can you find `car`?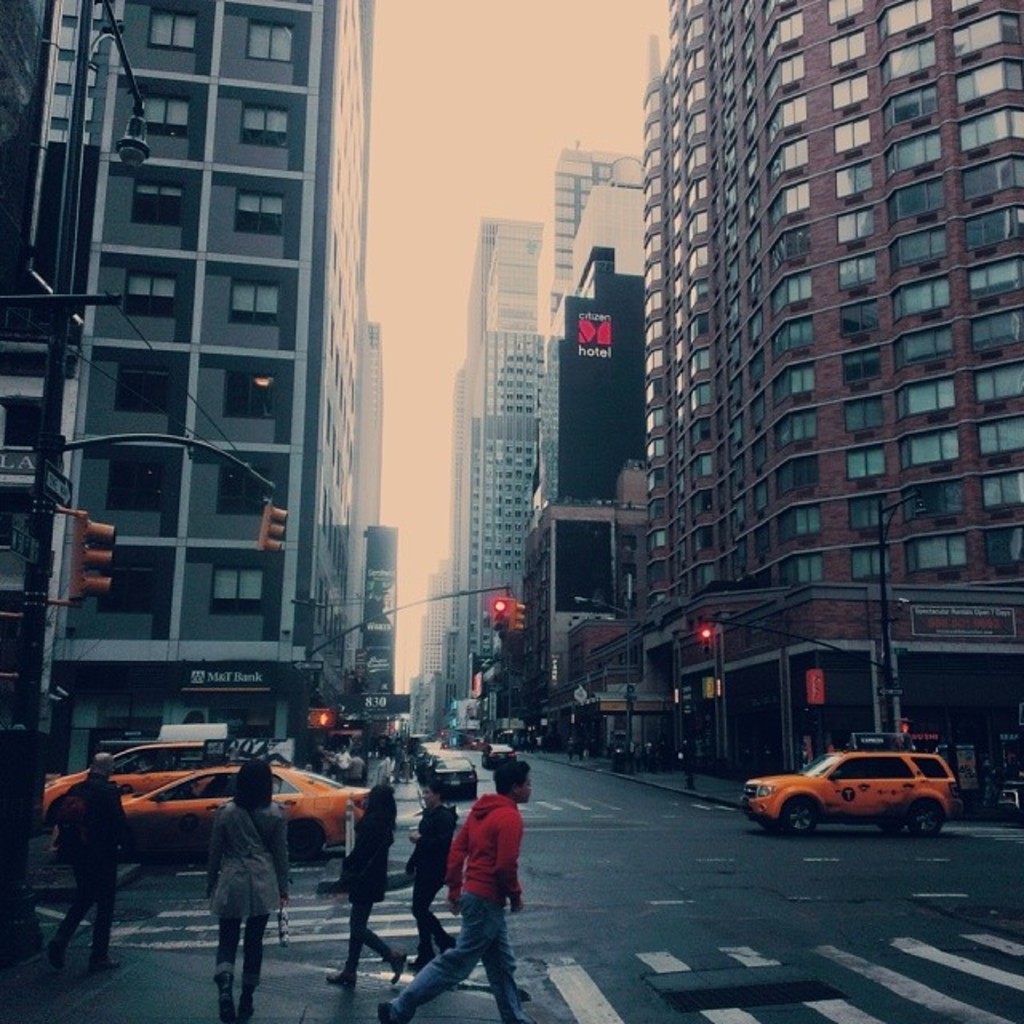
Yes, bounding box: Rect(421, 738, 445, 752).
